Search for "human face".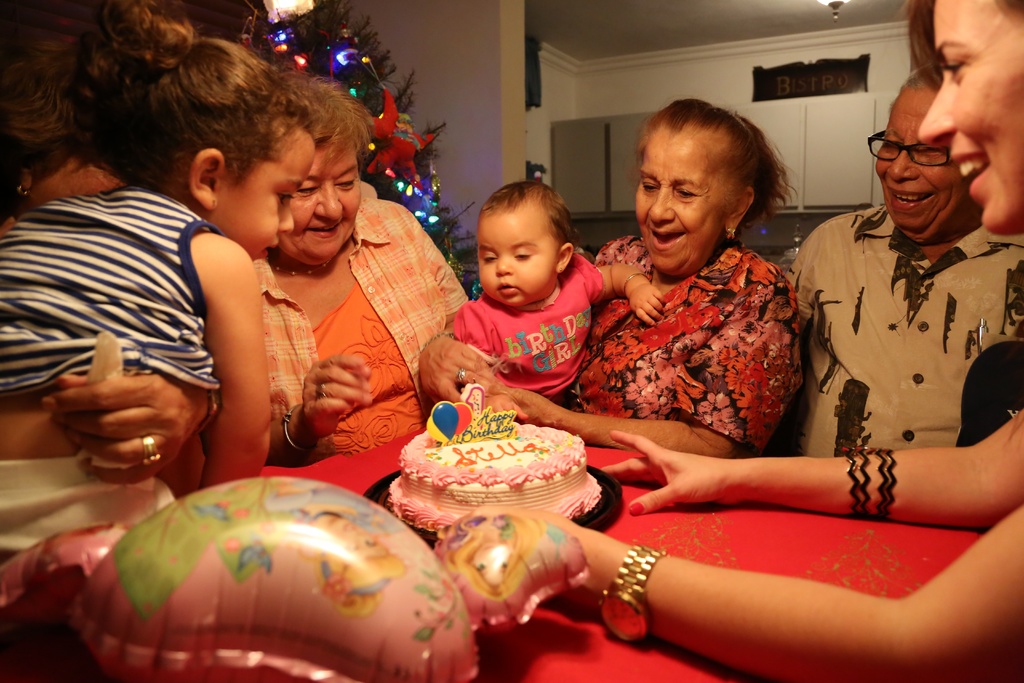
Found at crop(871, 89, 971, 243).
